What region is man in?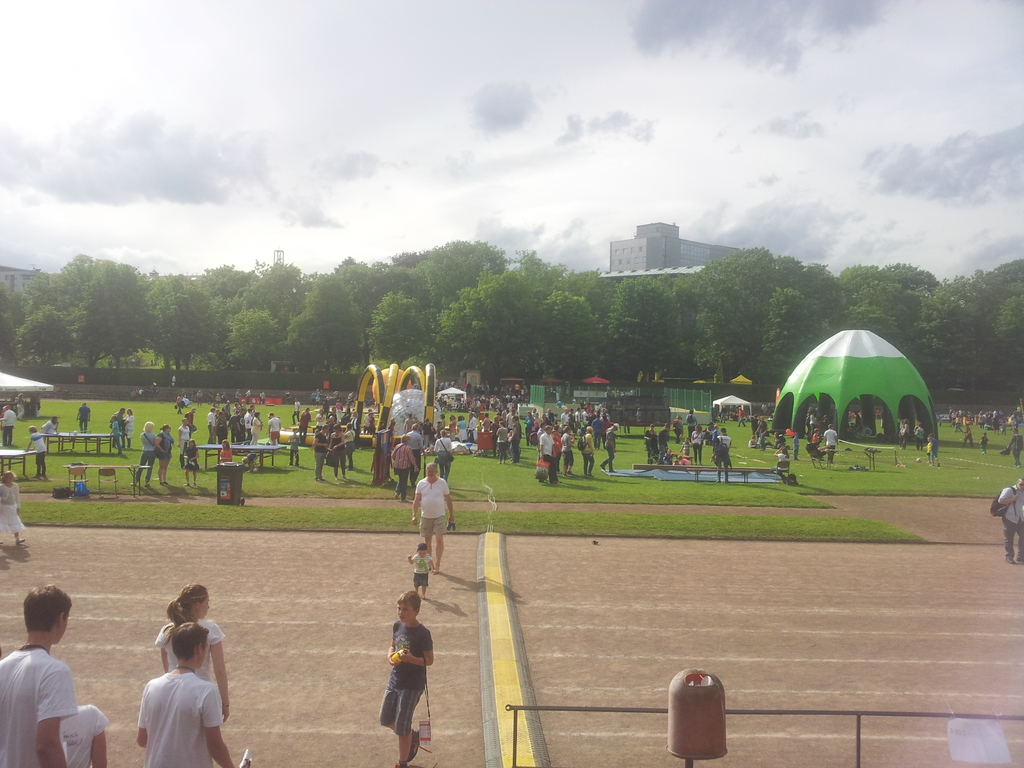
select_region(540, 427, 558, 483).
